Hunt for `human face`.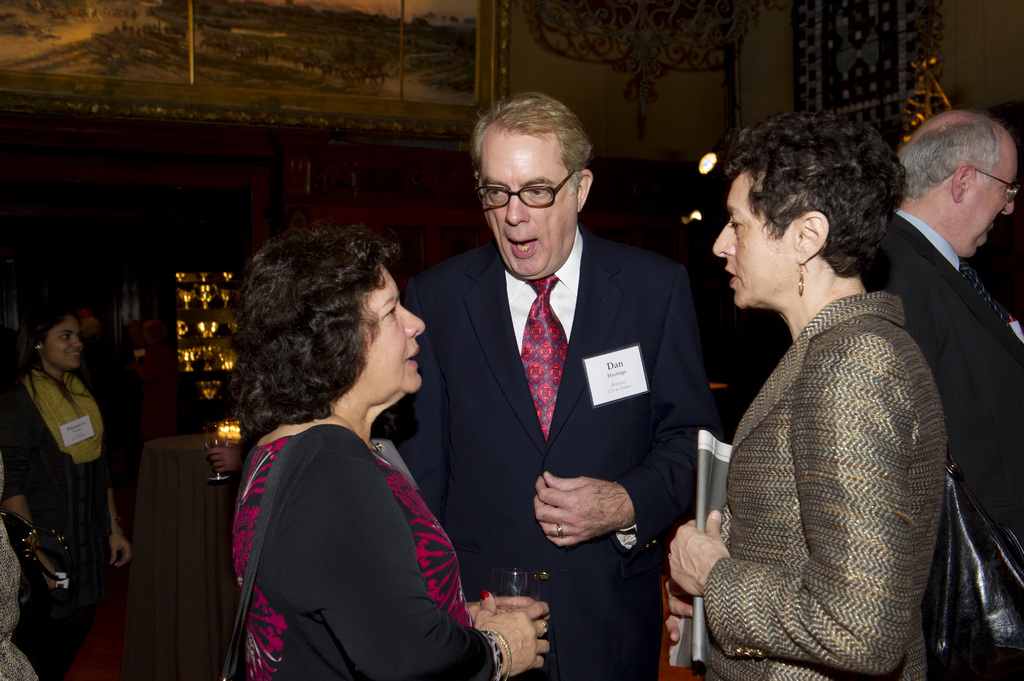
Hunted down at [left=365, top=263, right=427, bottom=408].
